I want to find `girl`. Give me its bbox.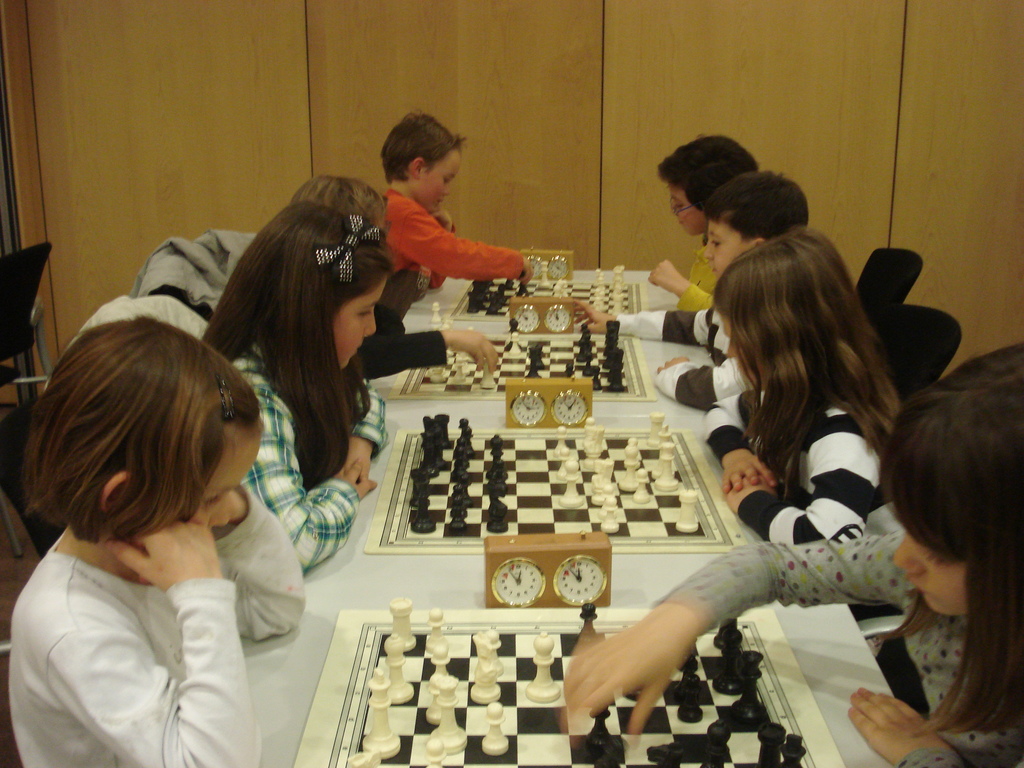
box=[8, 316, 306, 767].
